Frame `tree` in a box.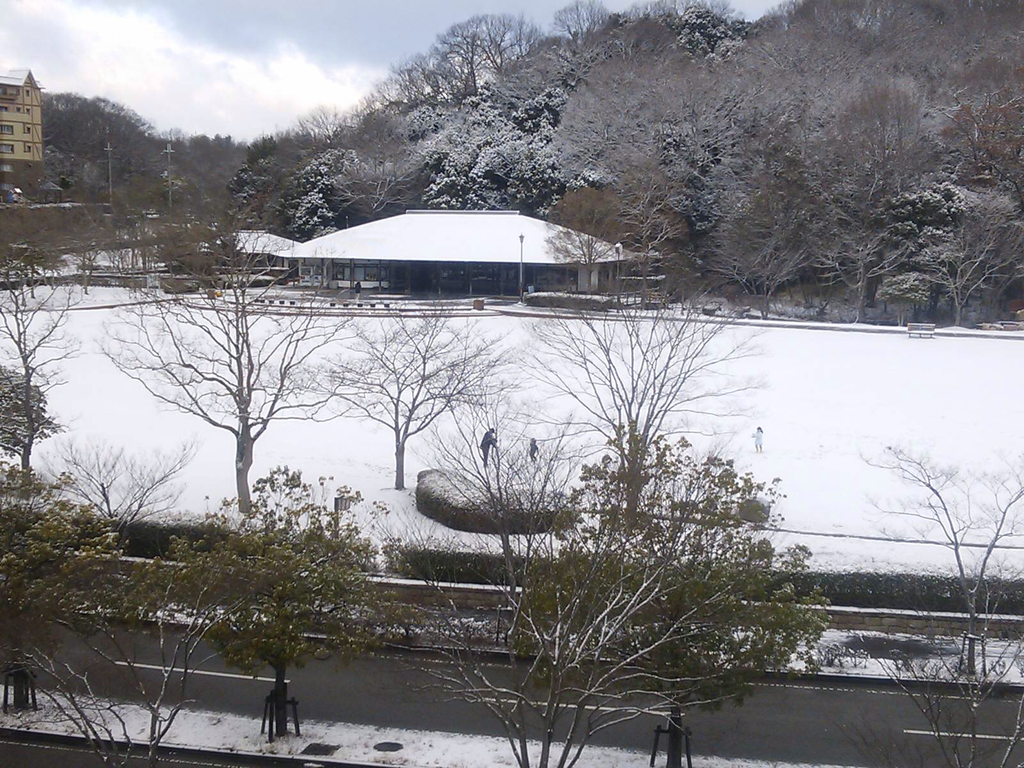
x1=3, y1=476, x2=125, y2=703.
